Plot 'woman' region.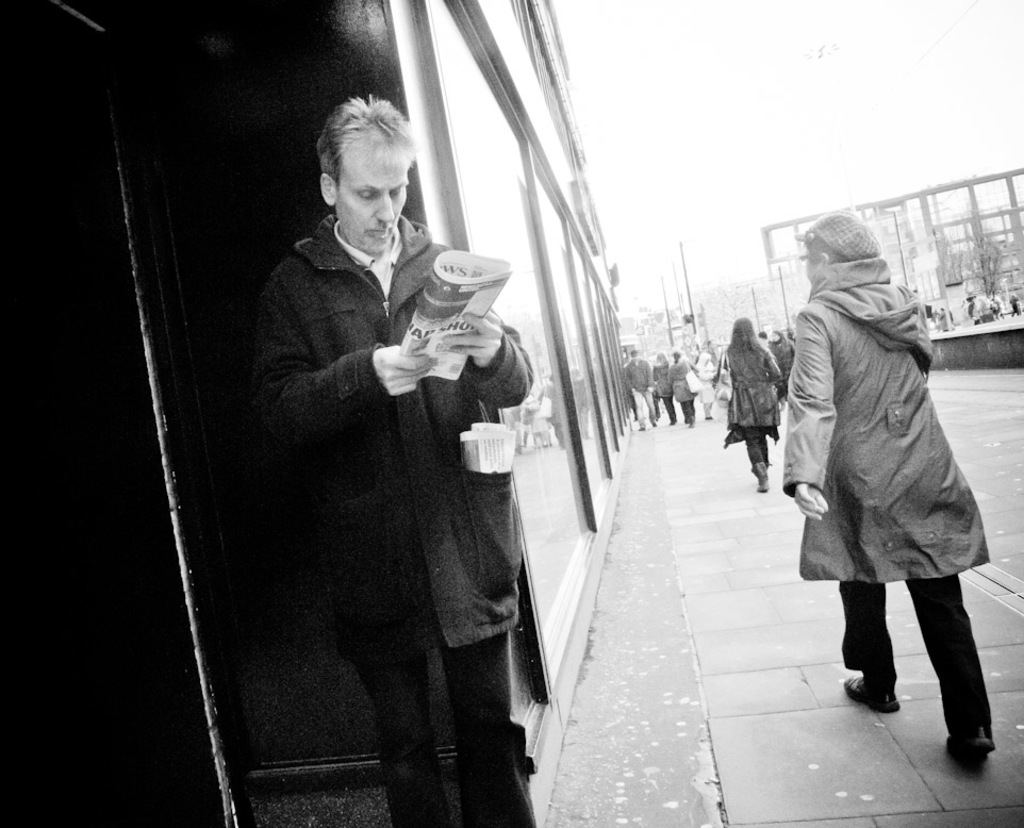
Plotted at bbox=[767, 328, 792, 403].
